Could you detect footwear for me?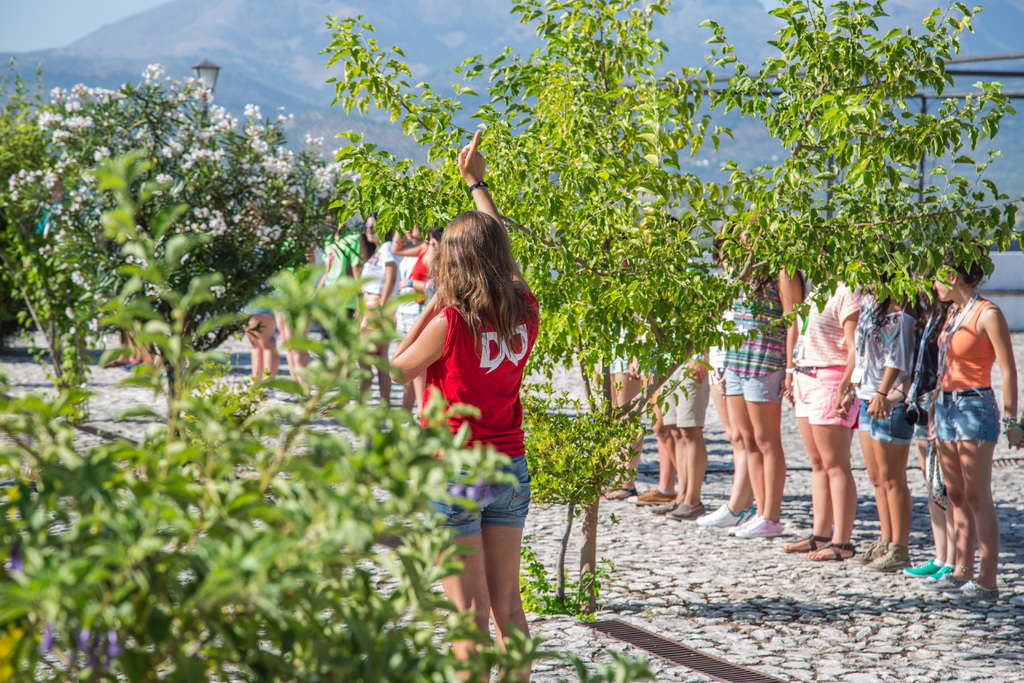
Detection result: <region>806, 541, 856, 562</region>.
